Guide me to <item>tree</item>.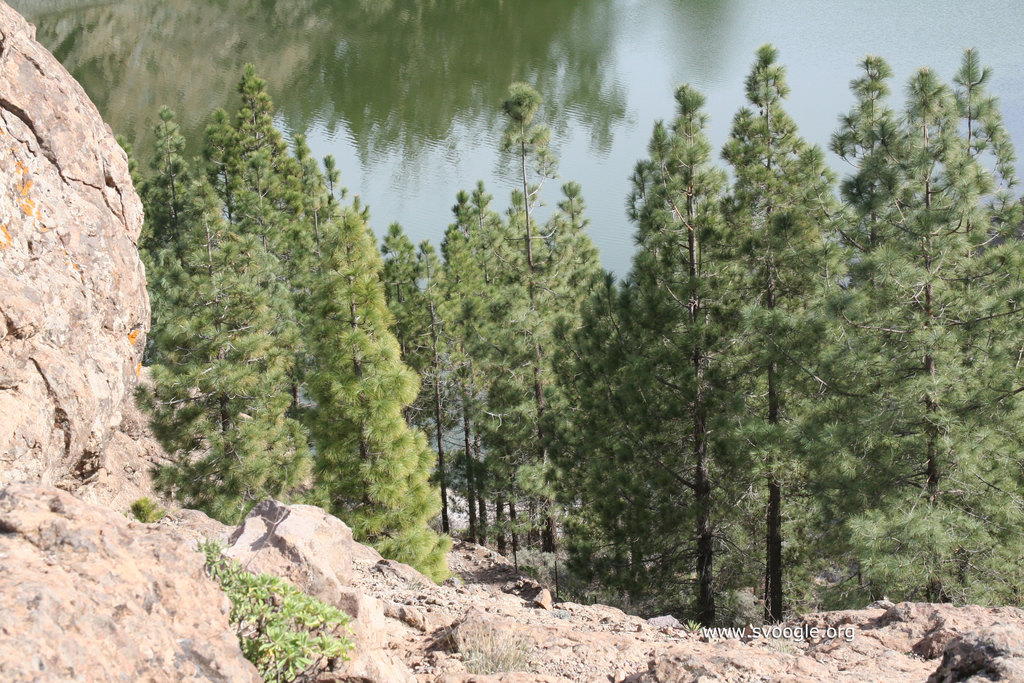
Guidance: (815, 51, 1002, 598).
